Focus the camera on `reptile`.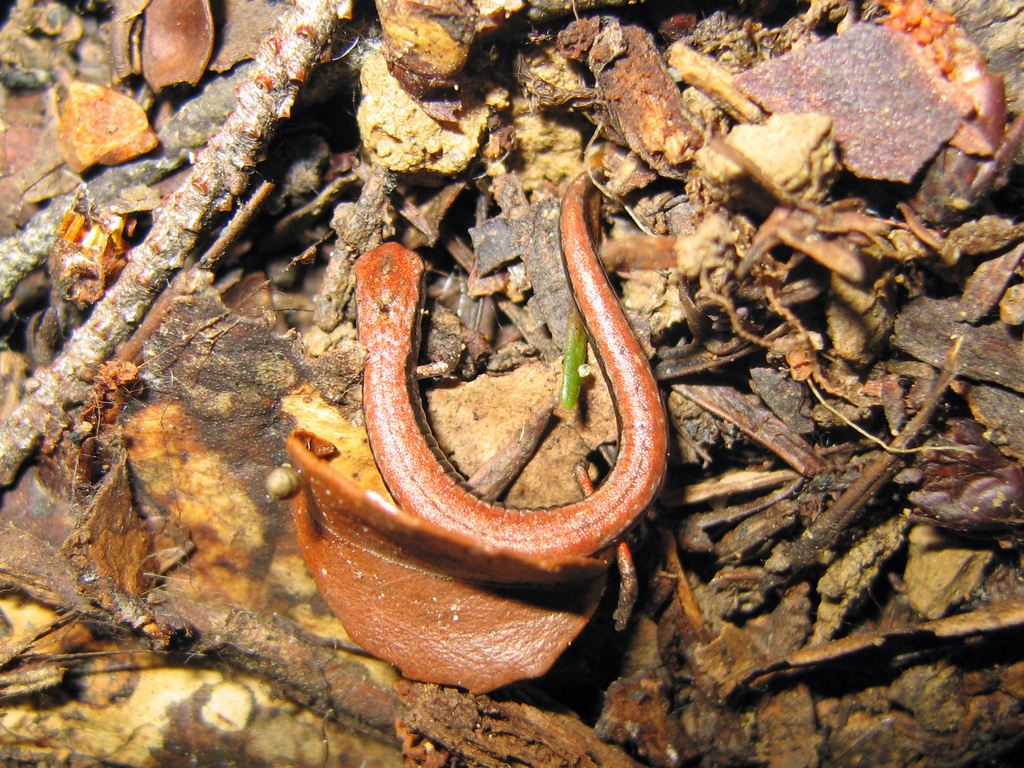
Focus region: box(351, 163, 670, 569).
